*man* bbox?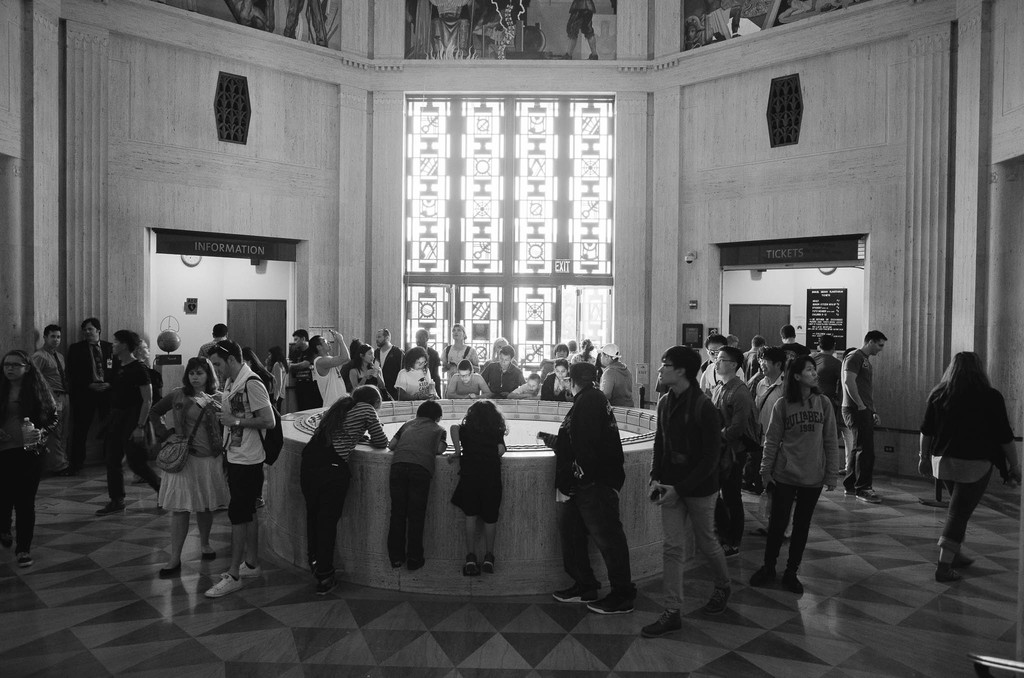
841, 330, 886, 505
